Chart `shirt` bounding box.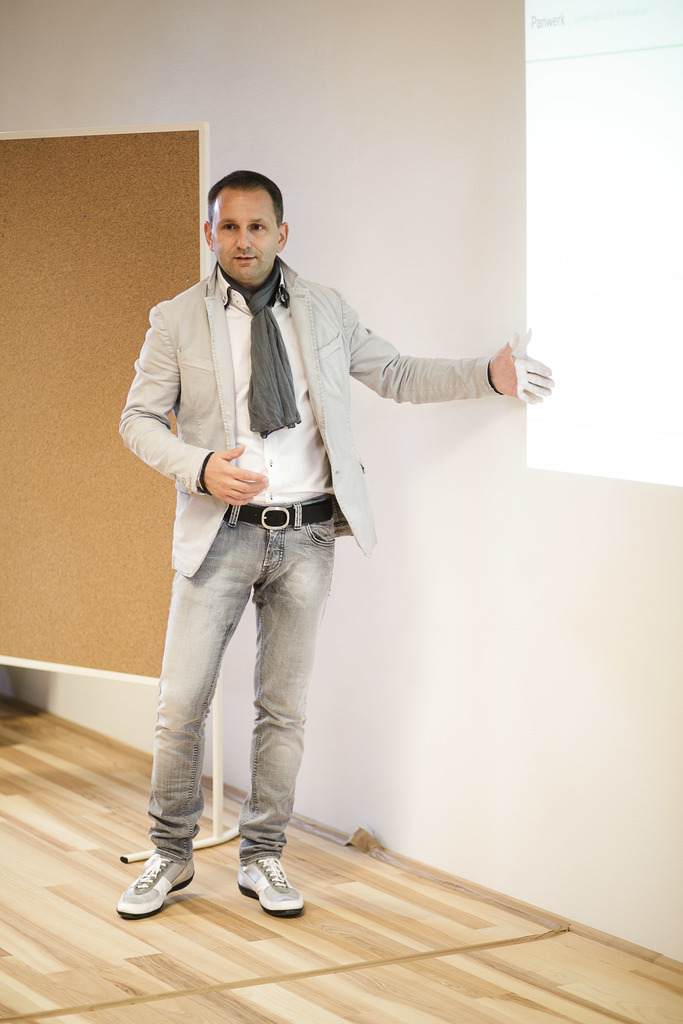
Charted: 219, 268, 327, 502.
